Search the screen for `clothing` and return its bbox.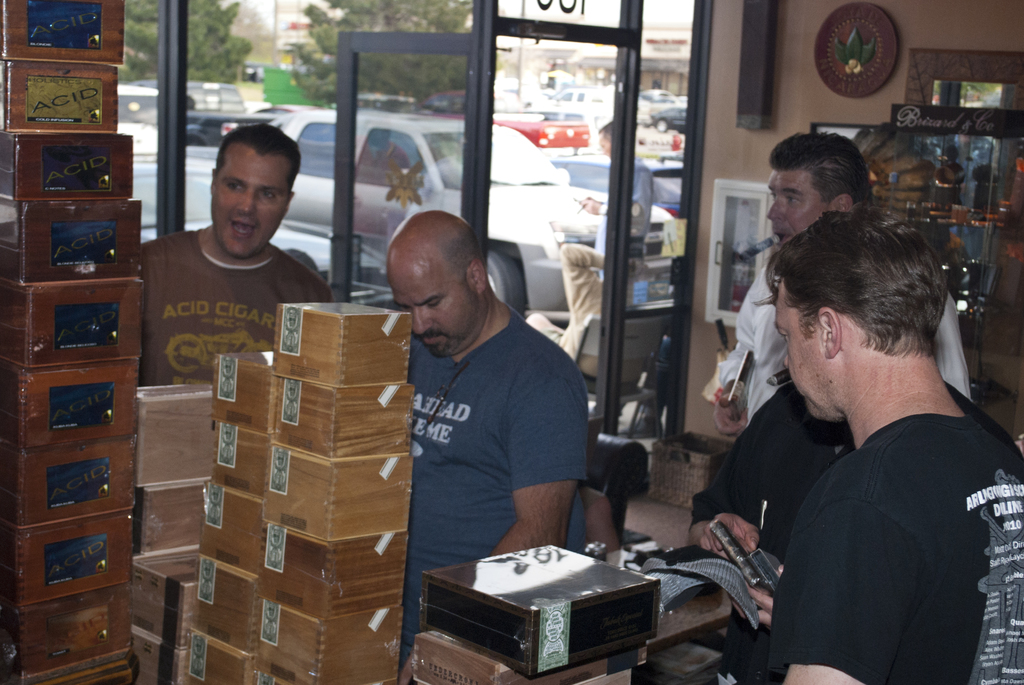
Found: box(141, 227, 333, 386).
